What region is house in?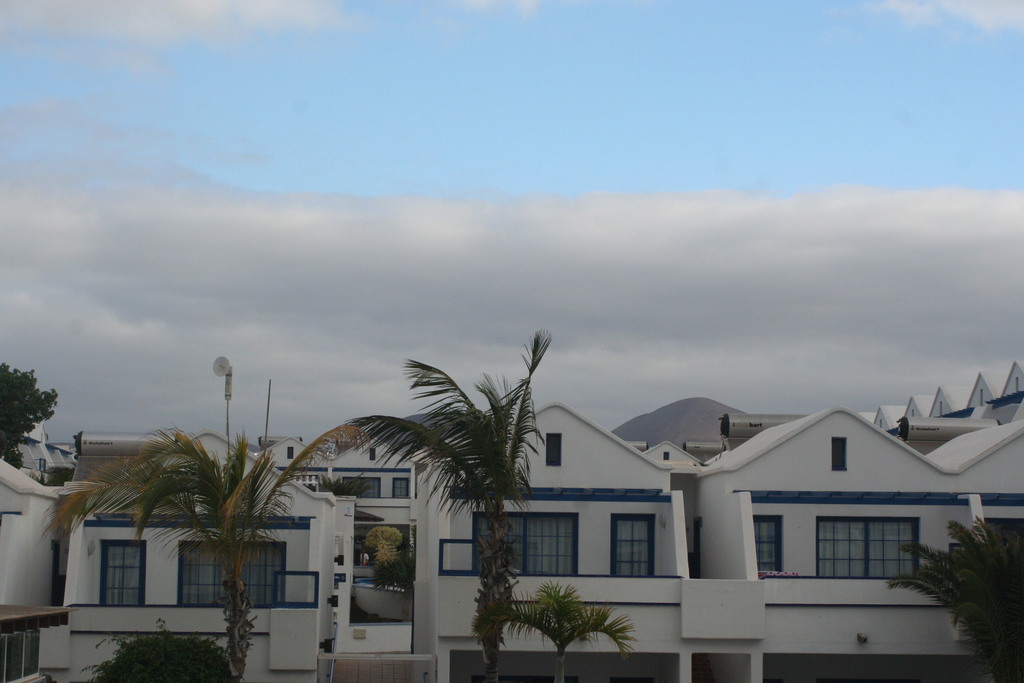
detection(701, 414, 1019, 678).
